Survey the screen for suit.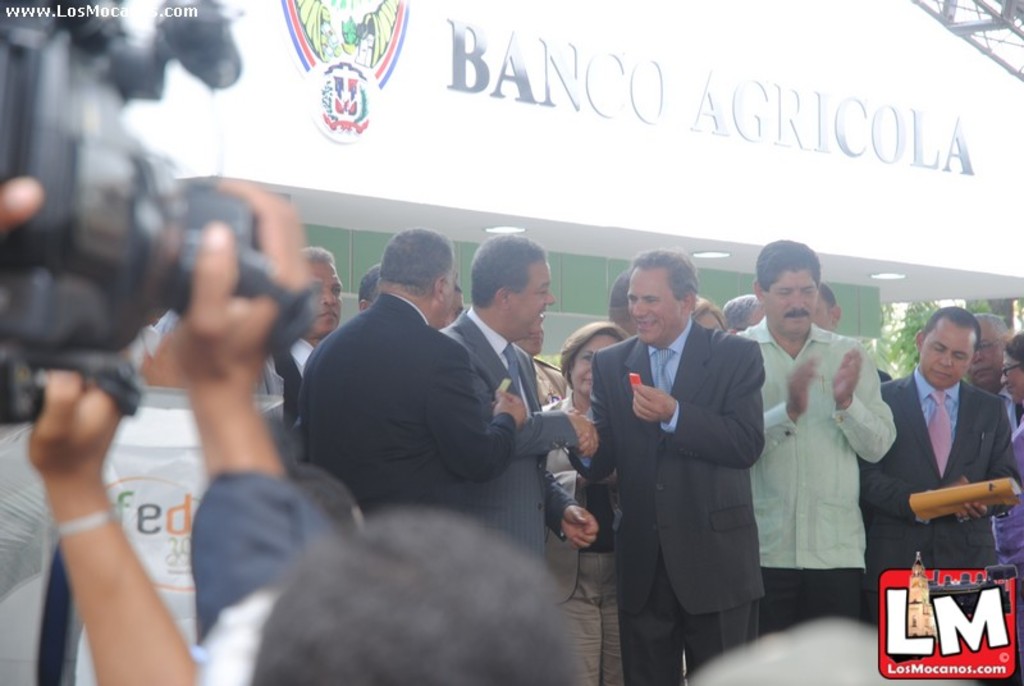
Survey found: {"left": 544, "top": 395, "right": 634, "bottom": 685}.
